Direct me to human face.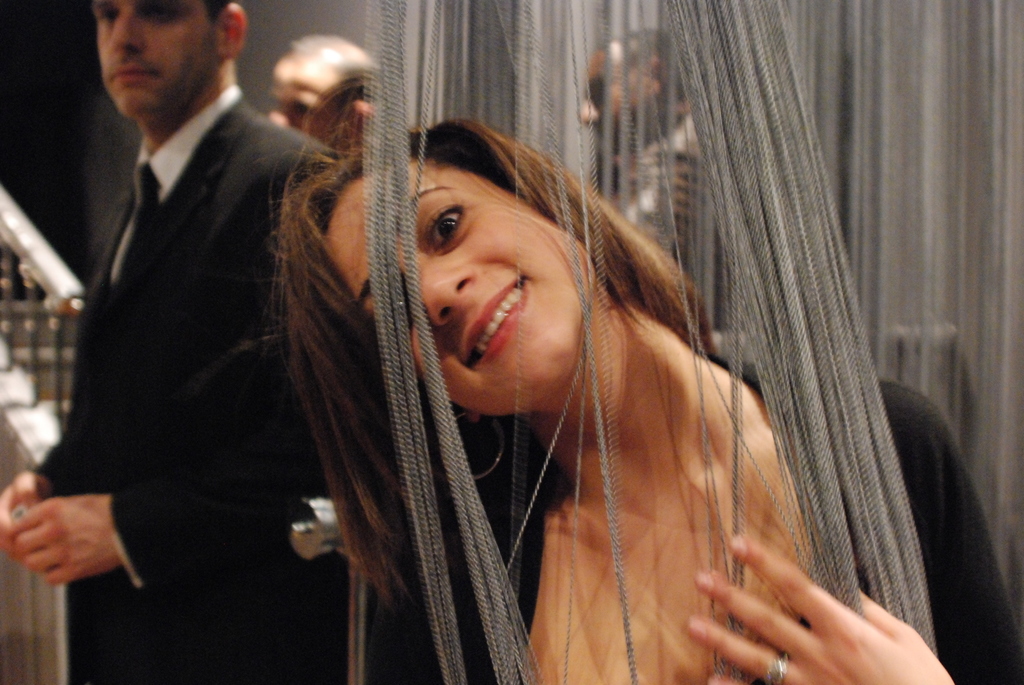
Direction: [269, 51, 337, 151].
